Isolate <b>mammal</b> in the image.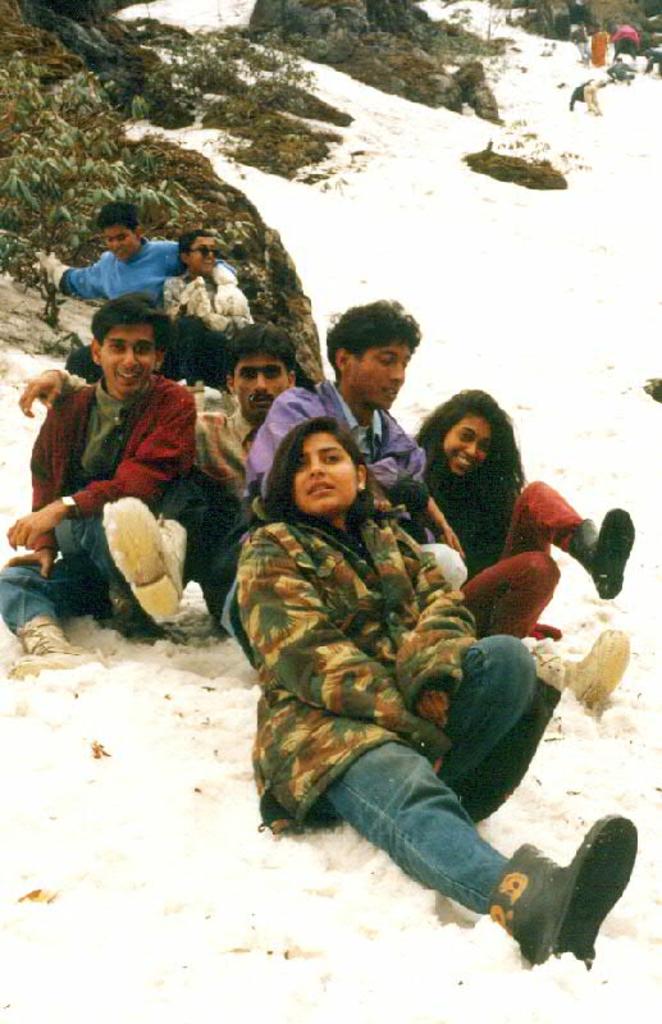
Isolated region: left=572, top=20, right=586, bottom=69.
